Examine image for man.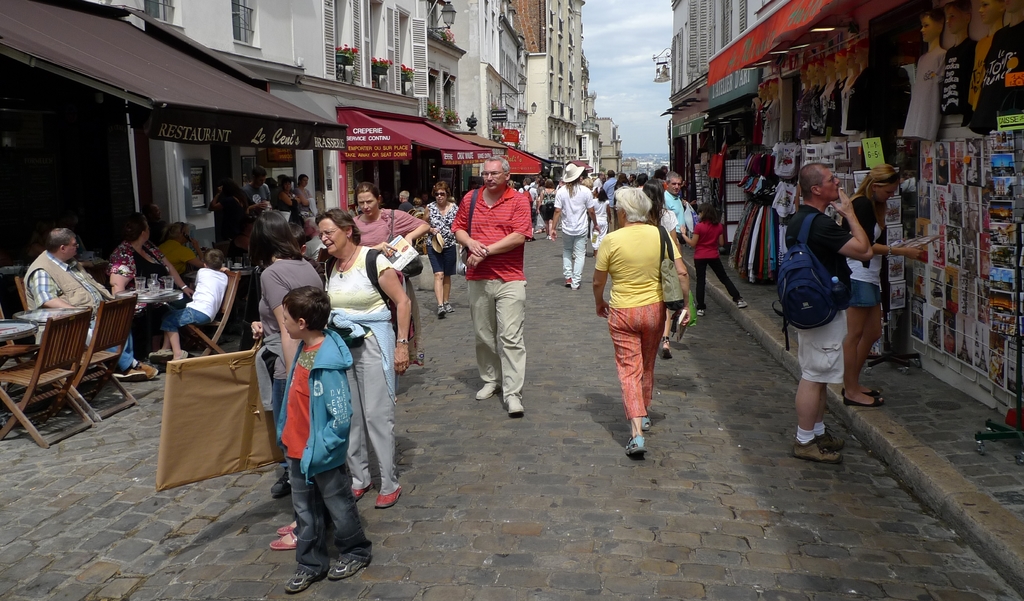
Examination result: left=452, top=156, right=534, bottom=415.
